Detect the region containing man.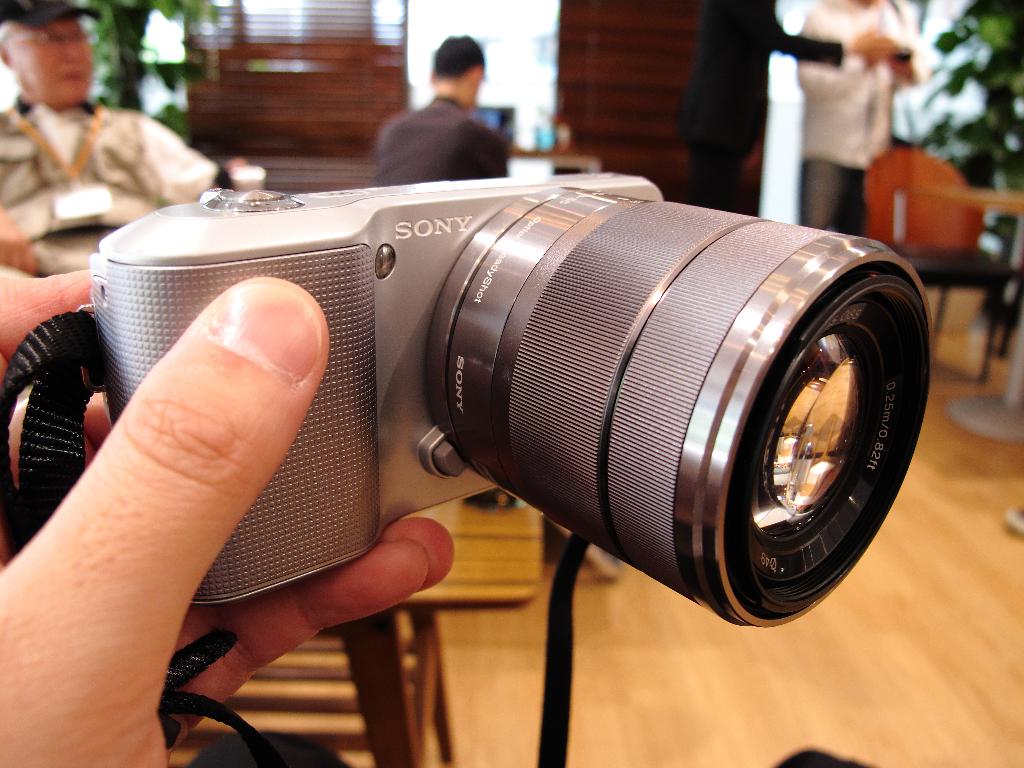
[371,31,508,182].
